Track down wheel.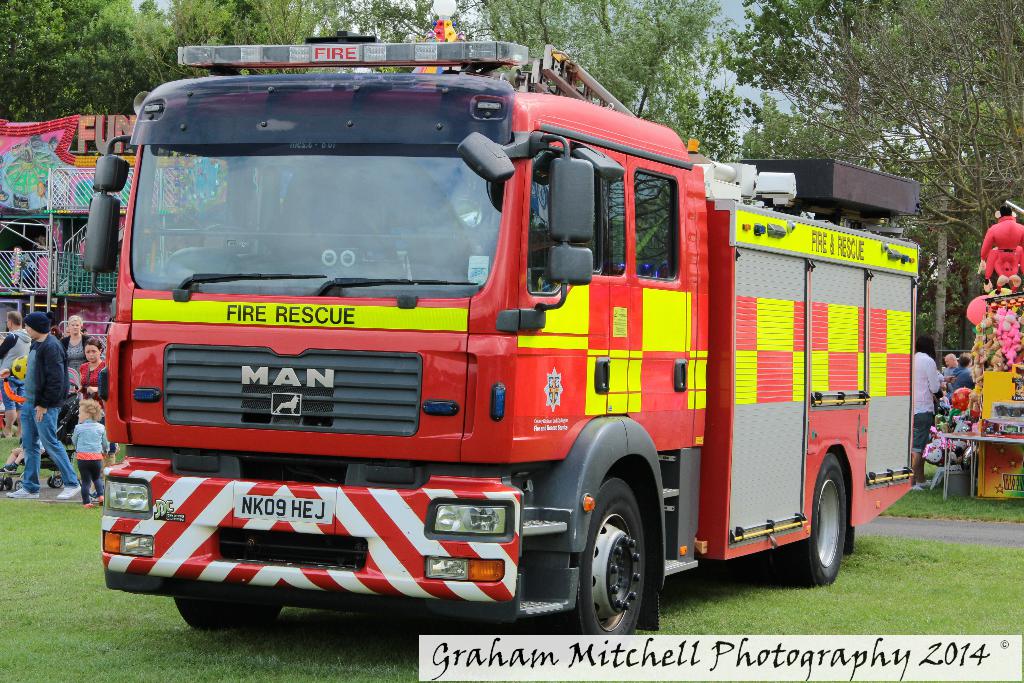
Tracked to left=796, top=458, right=855, bottom=583.
